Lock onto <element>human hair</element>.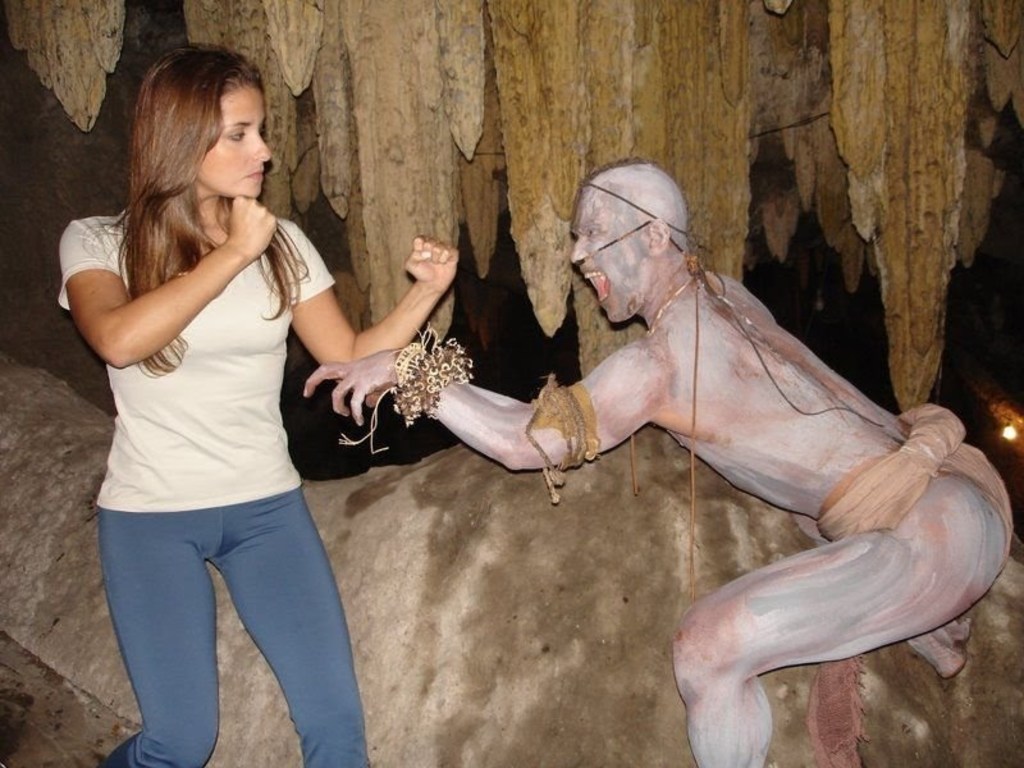
Locked: bbox=[90, 56, 312, 352].
